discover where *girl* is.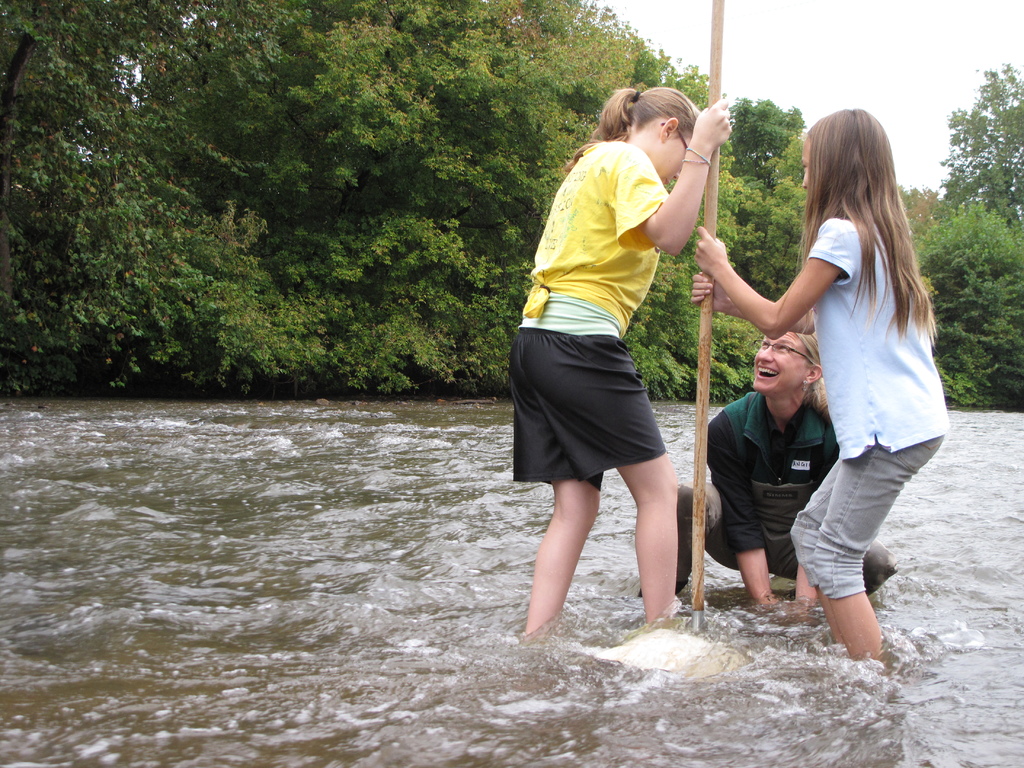
Discovered at BBox(732, 111, 957, 660).
